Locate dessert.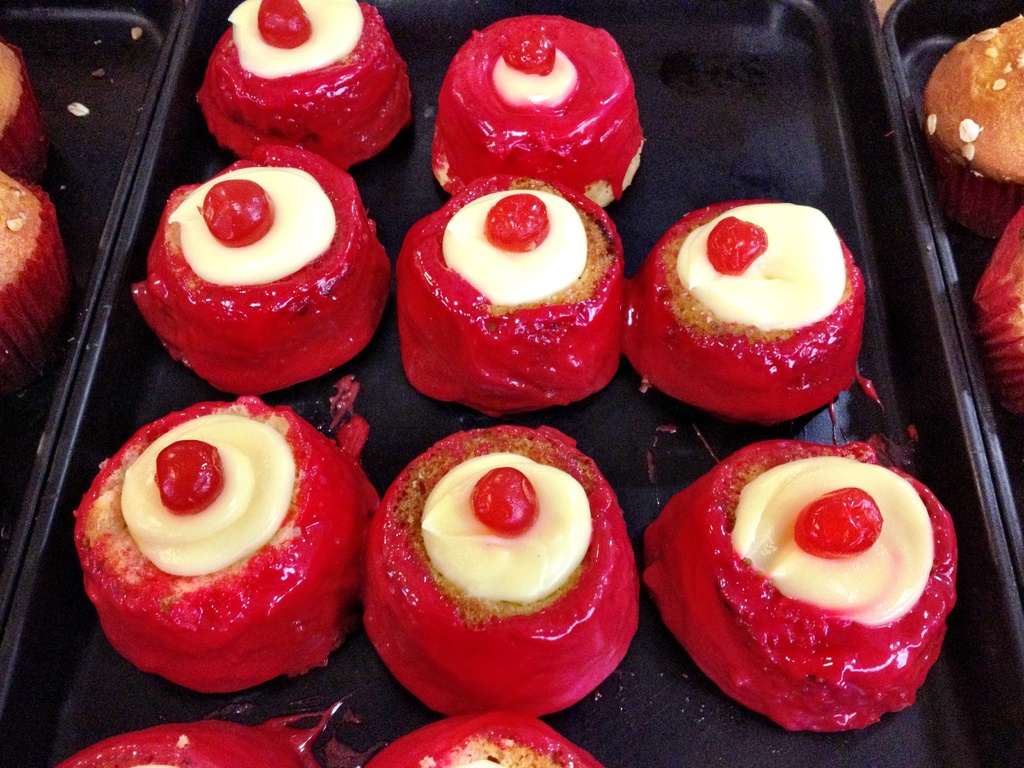
Bounding box: {"left": 621, "top": 198, "right": 866, "bottom": 423}.
